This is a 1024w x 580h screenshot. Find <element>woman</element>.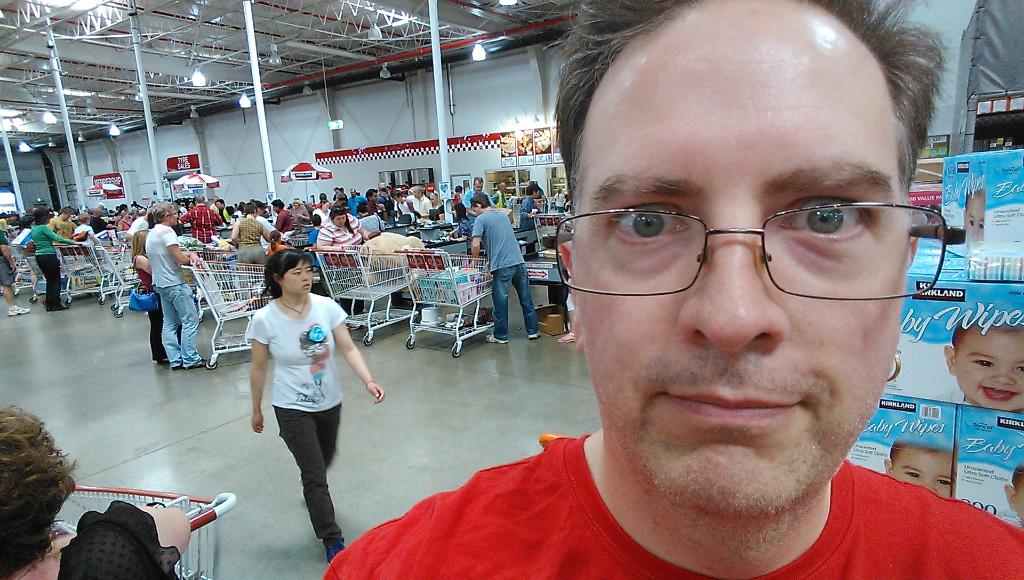
Bounding box: Rect(32, 205, 84, 316).
